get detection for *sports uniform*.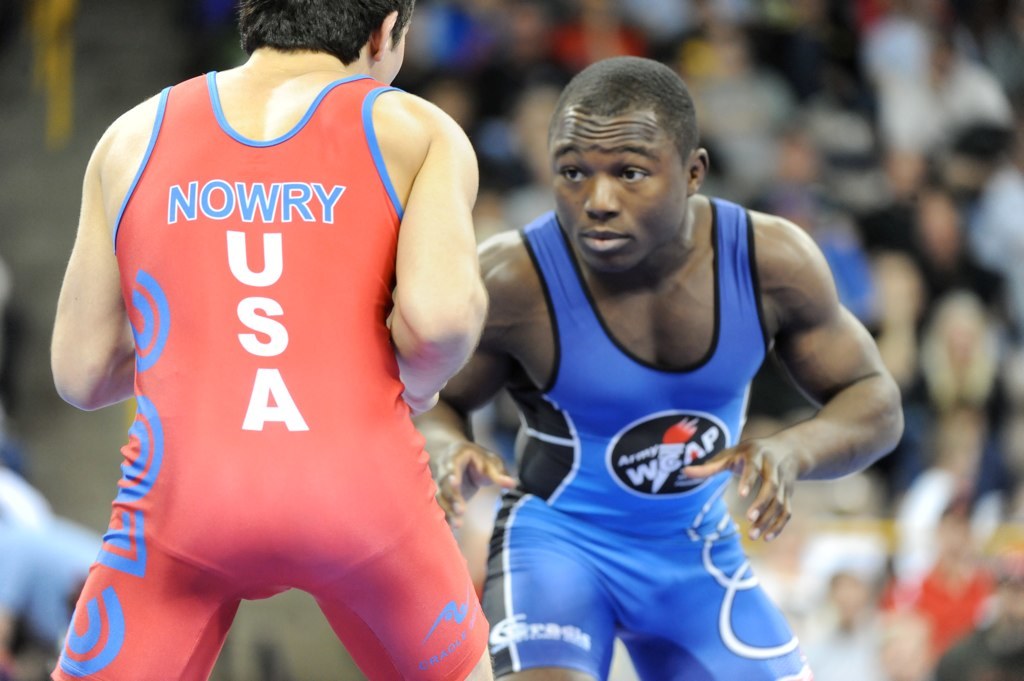
Detection: x1=51, y1=0, x2=534, y2=680.
